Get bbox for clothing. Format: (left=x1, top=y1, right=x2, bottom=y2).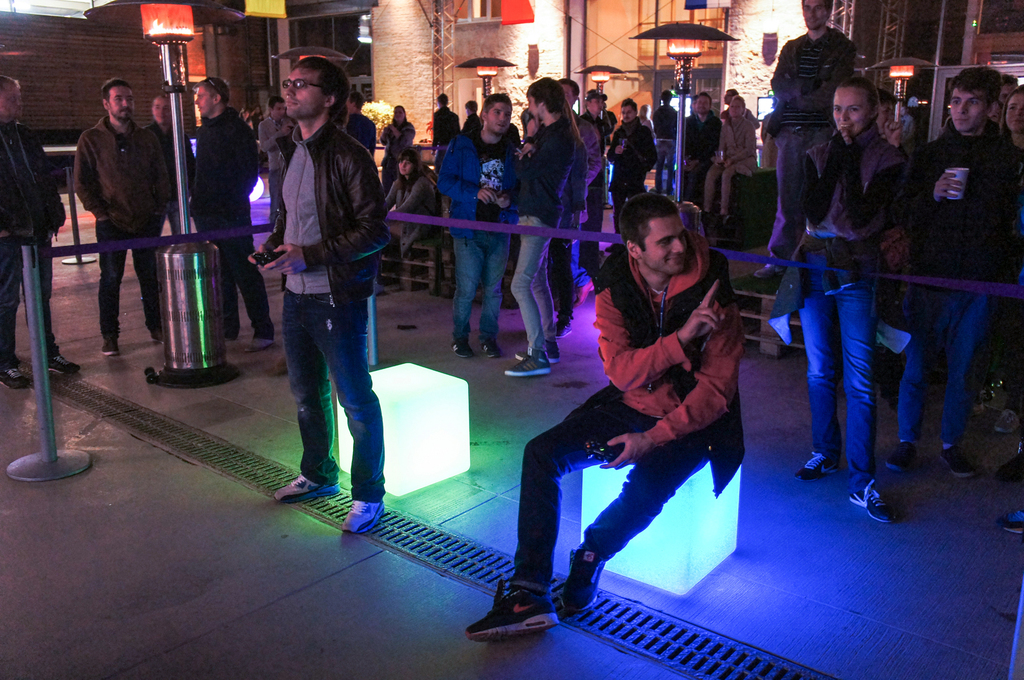
(left=762, top=22, right=852, bottom=263).
